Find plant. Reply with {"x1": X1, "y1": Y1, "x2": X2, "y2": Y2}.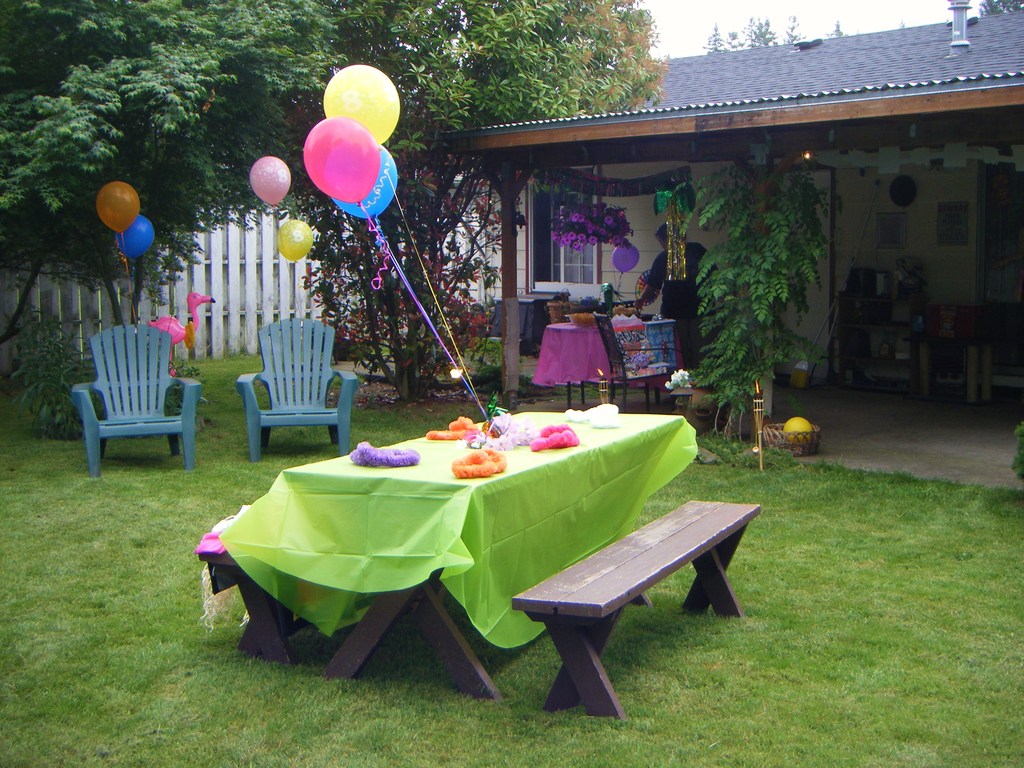
{"x1": 1005, "y1": 419, "x2": 1023, "y2": 487}.
